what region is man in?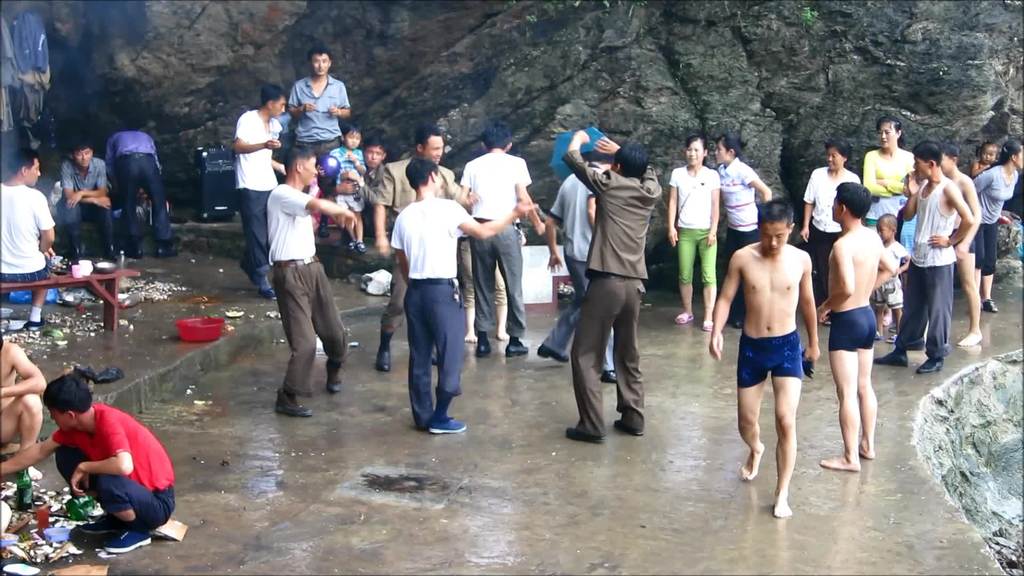
<box>0,373,176,557</box>.
